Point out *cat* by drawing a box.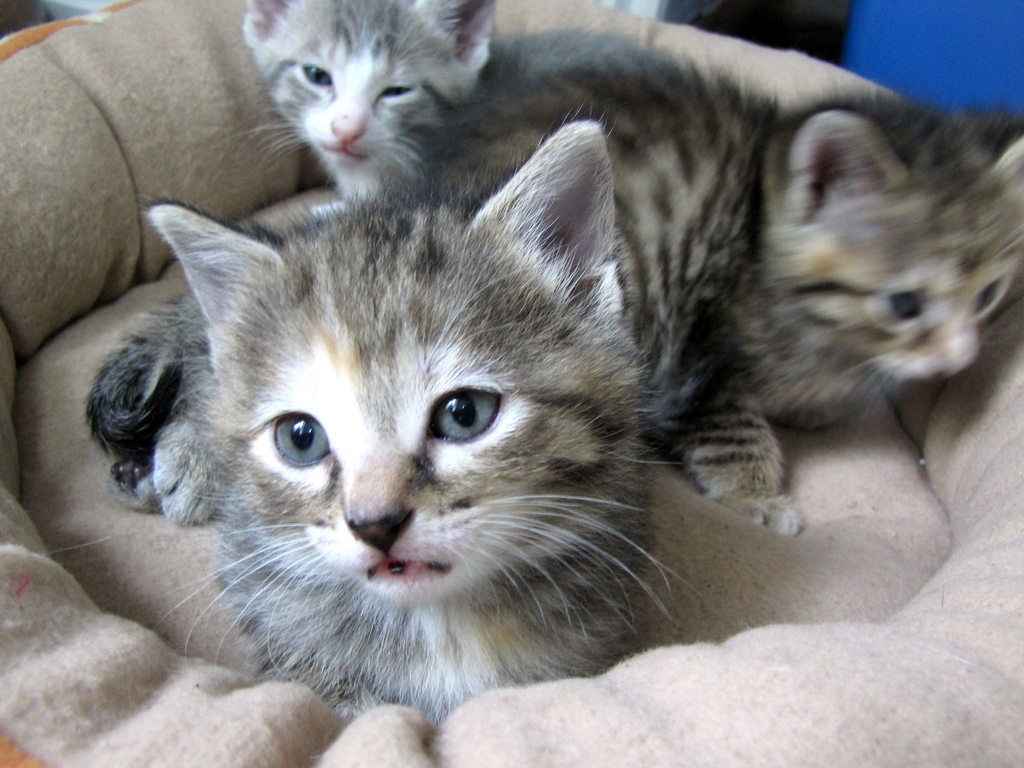
box=[239, 0, 774, 431].
